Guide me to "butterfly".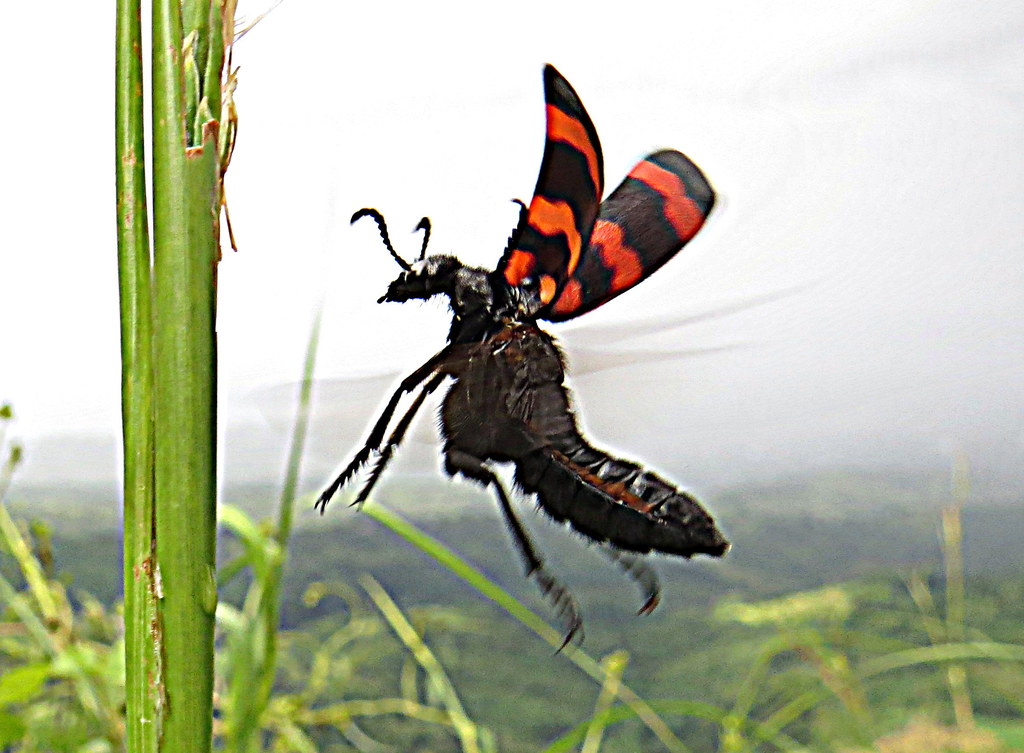
Guidance: x1=332, y1=62, x2=705, y2=607.
